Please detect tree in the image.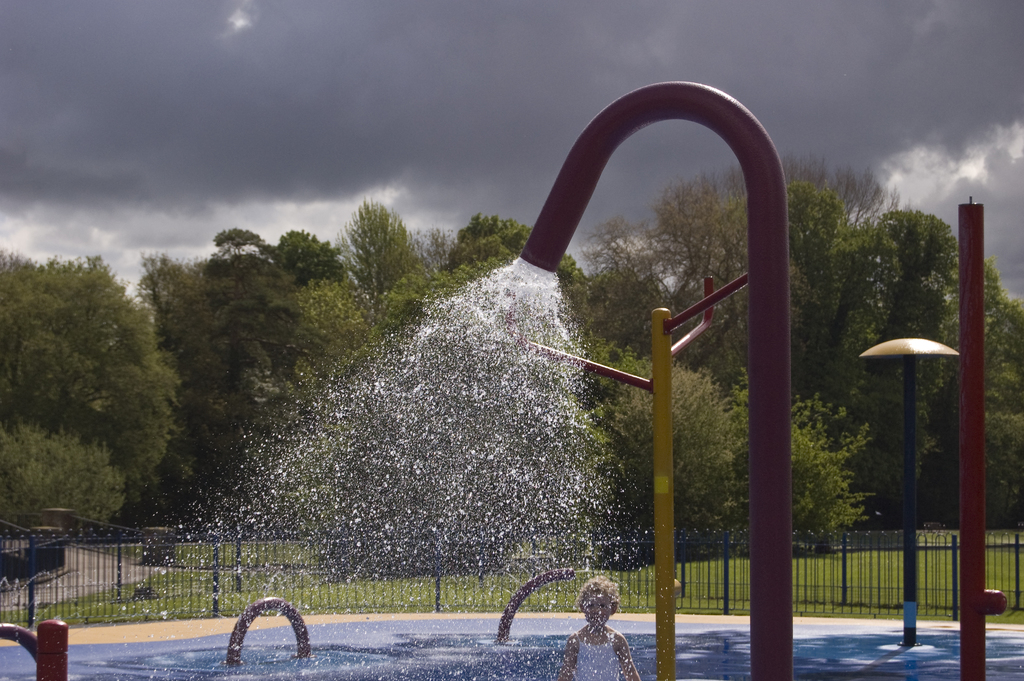
[x1=136, y1=220, x2=296, y2=514].
